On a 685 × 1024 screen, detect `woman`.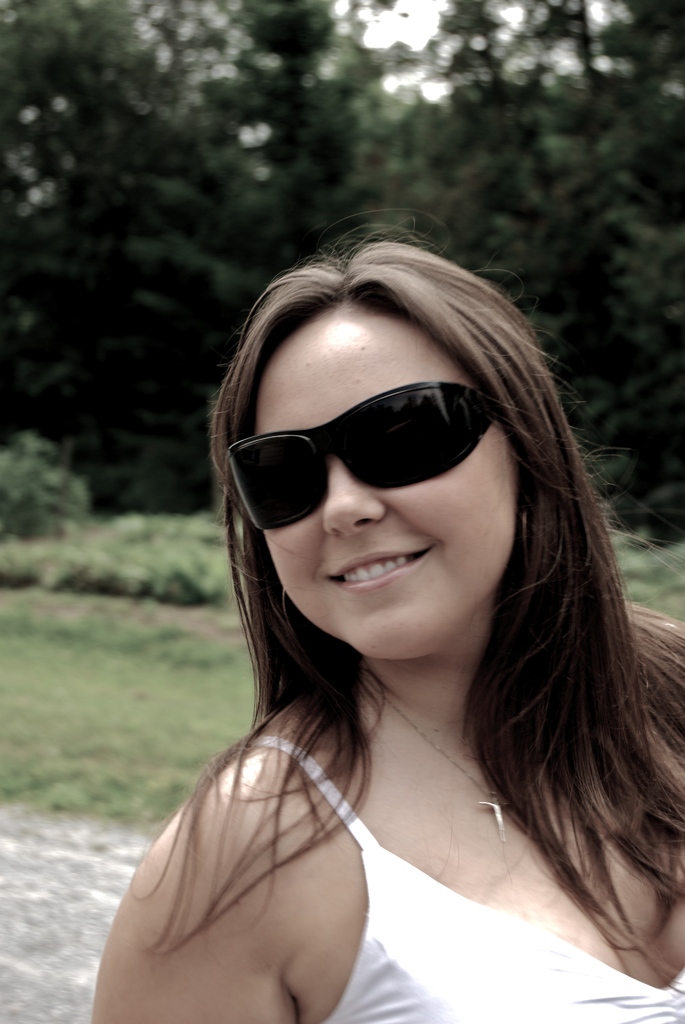
detection(85, 201, 684, 1023).
